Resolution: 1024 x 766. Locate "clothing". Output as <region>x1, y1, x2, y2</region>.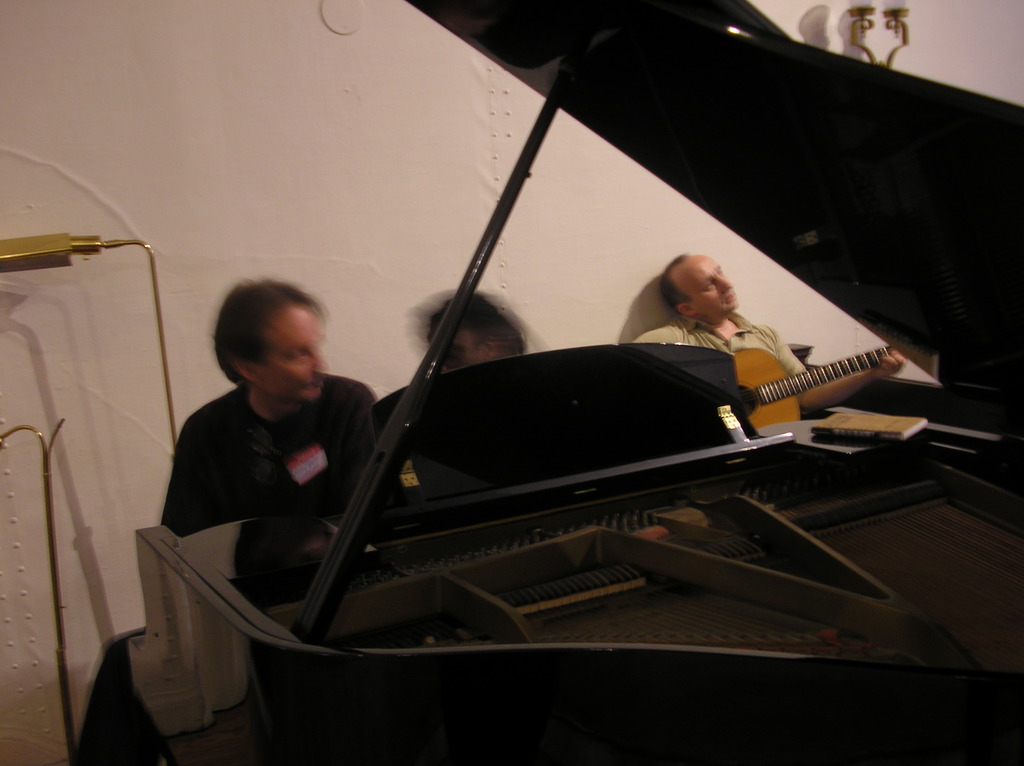
<region>161, 335, 371, 560</region>.
